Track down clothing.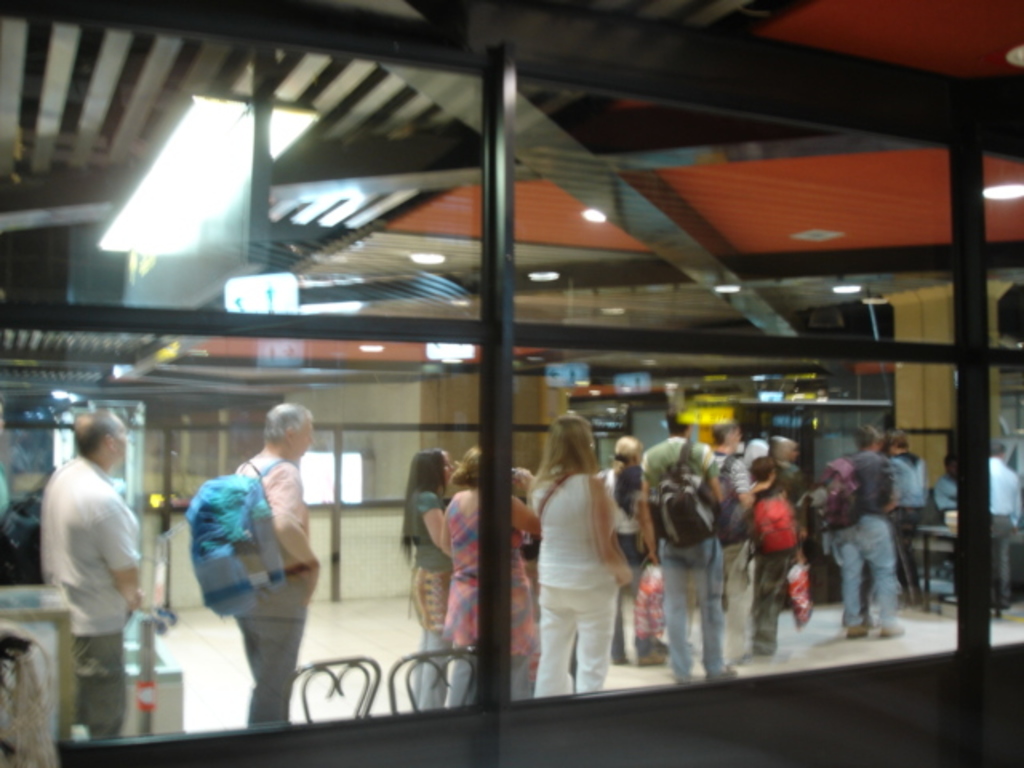
Tracked to <region>232, 443, 317, 730</region>.
